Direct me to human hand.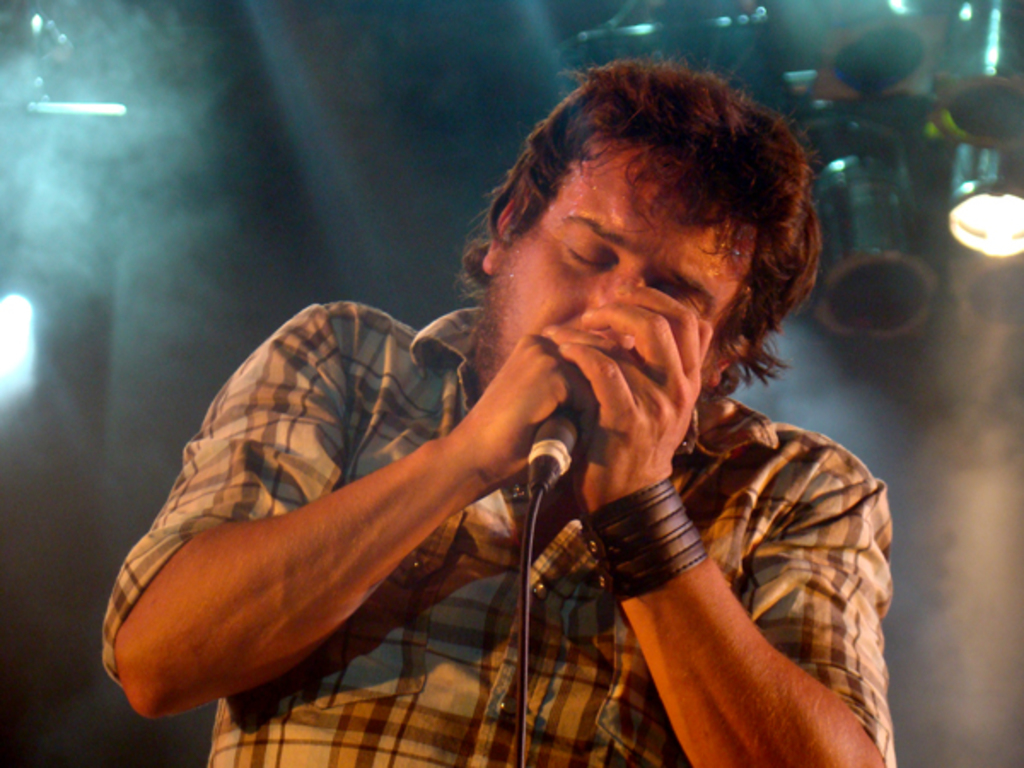
Direction: detection(461, 329, 596, 485).
